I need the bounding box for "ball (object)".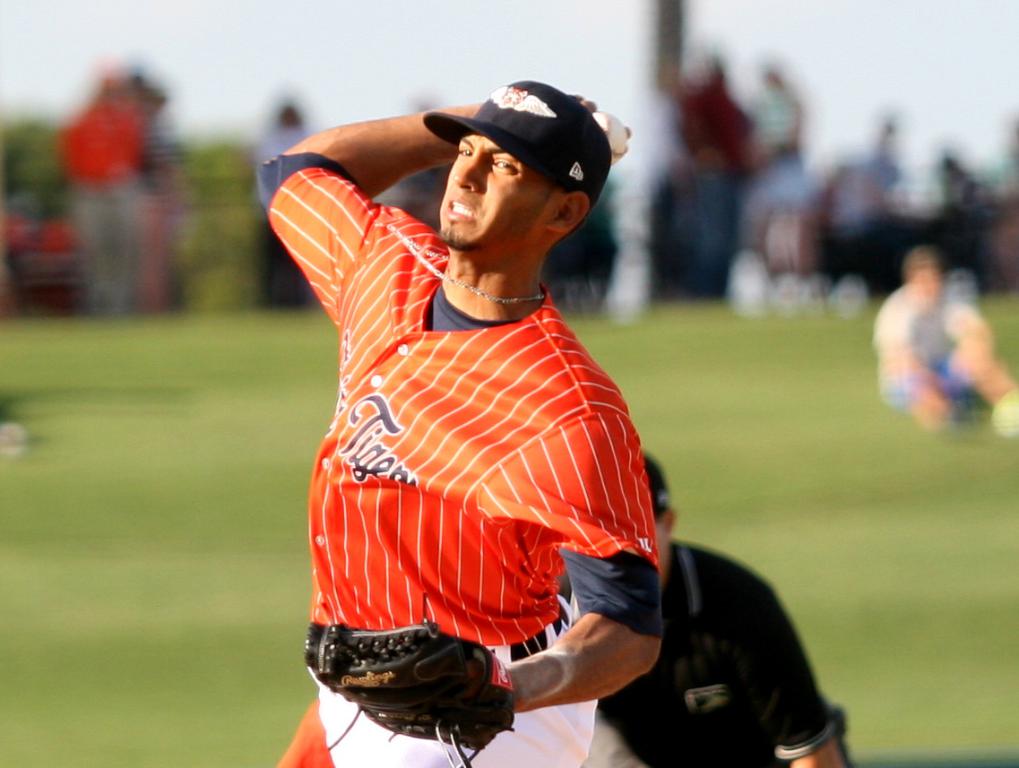
Here it is: pyautogui.locateOnScreen(592, 111, 627, 167).
